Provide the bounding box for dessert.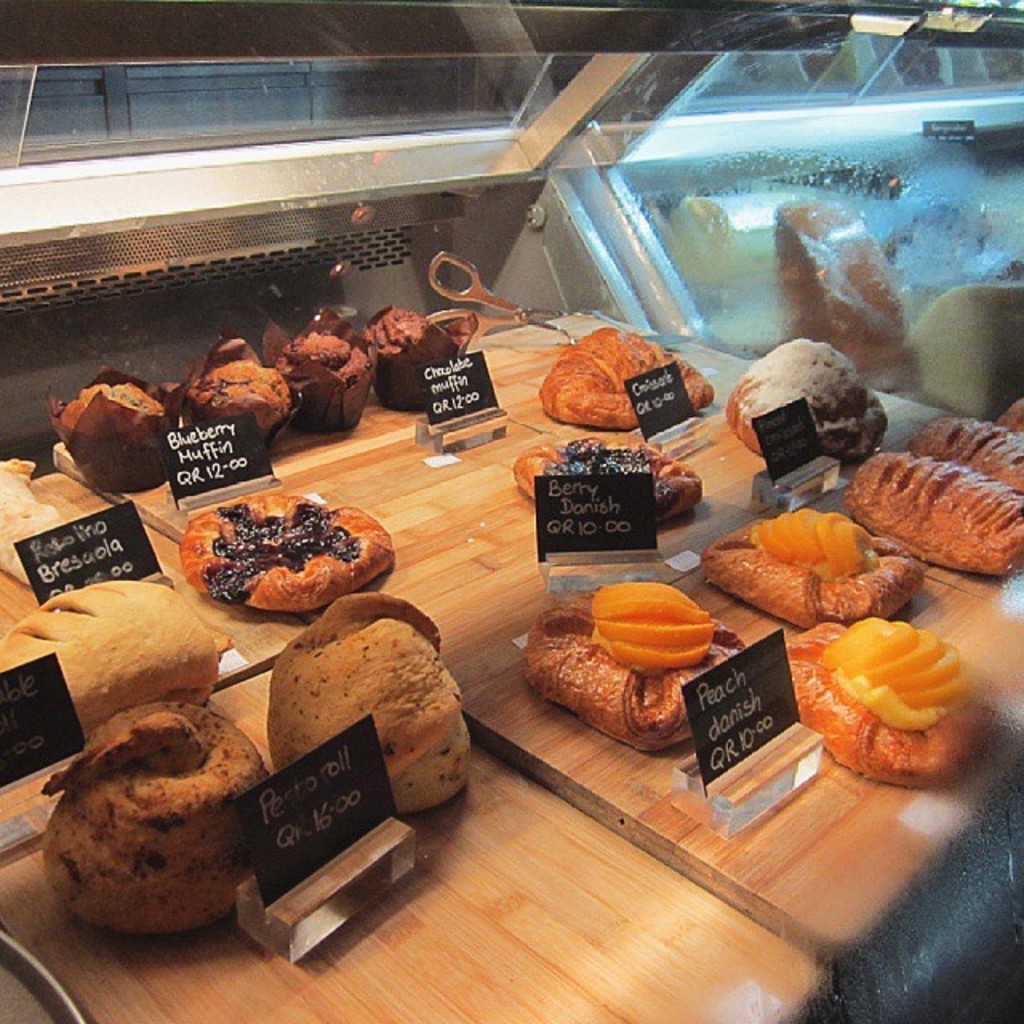
[517, 434, 707, 528].
